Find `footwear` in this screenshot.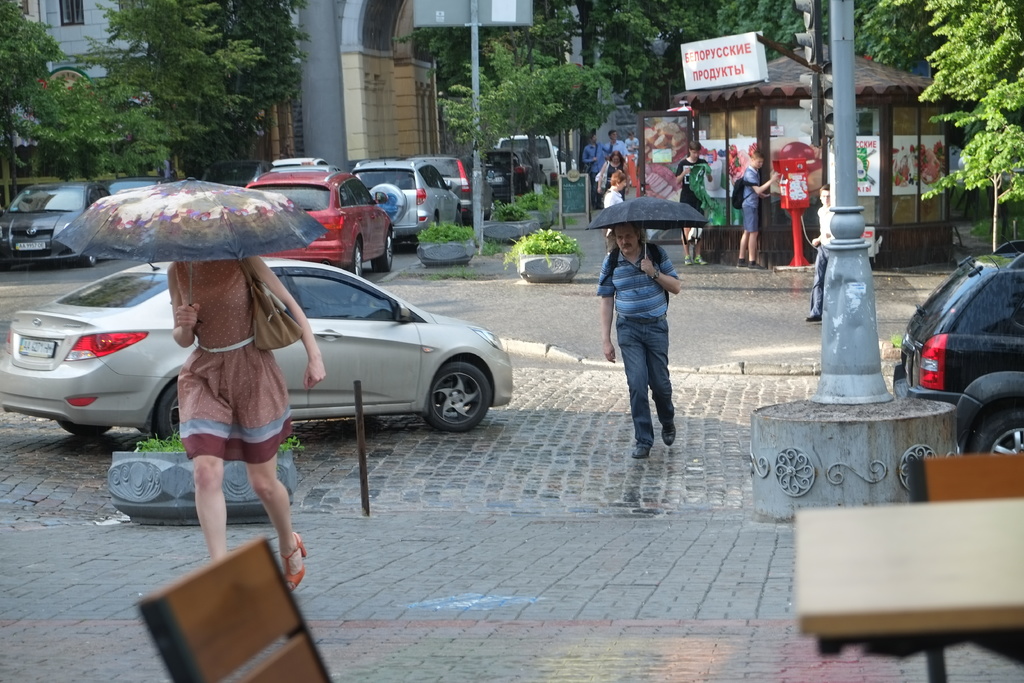
The bounding box for `footwear` is bbox=[808, 314, 822, 324].
